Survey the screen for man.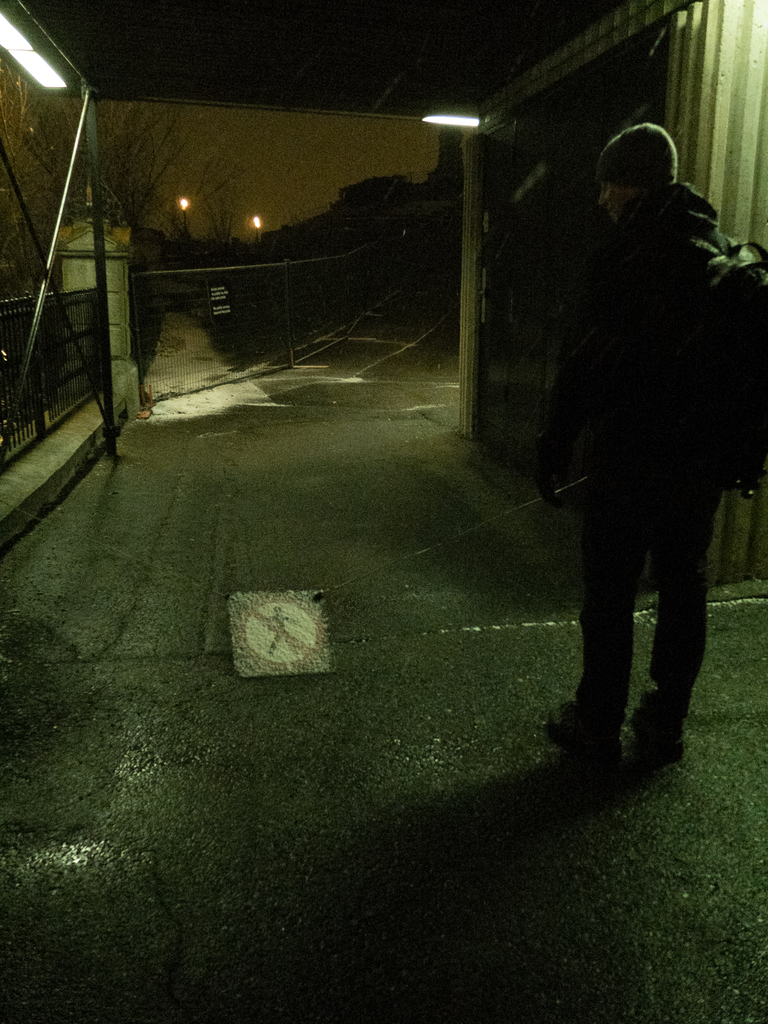
Survey found: (514,83,743,774).
